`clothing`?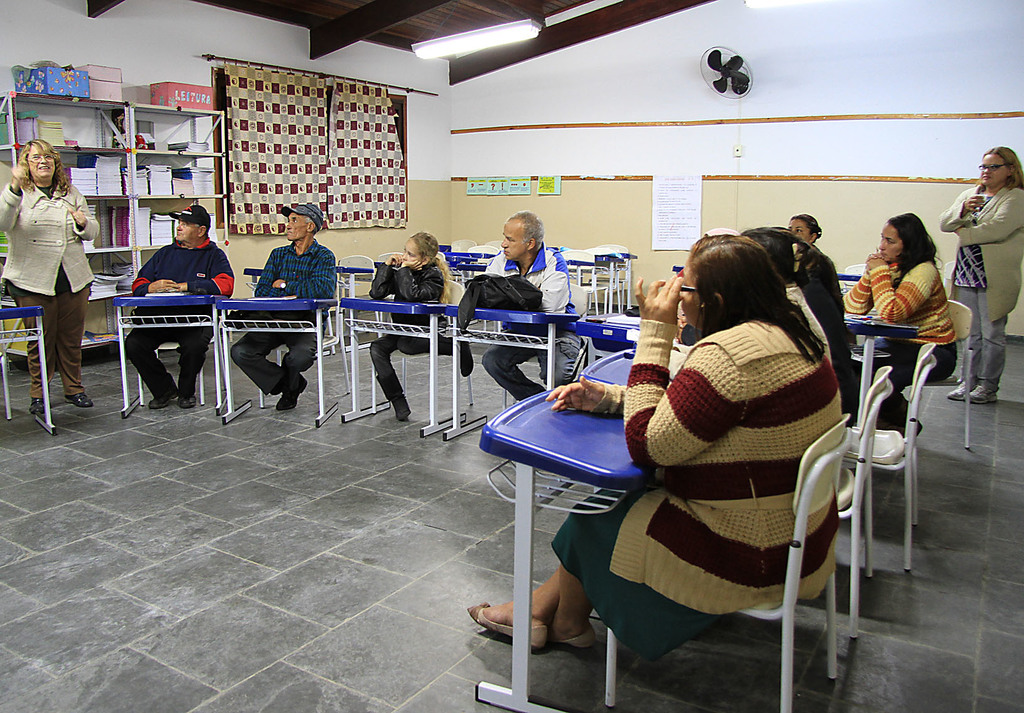
(x1=481, y1=241, x2=583, y2=398)
